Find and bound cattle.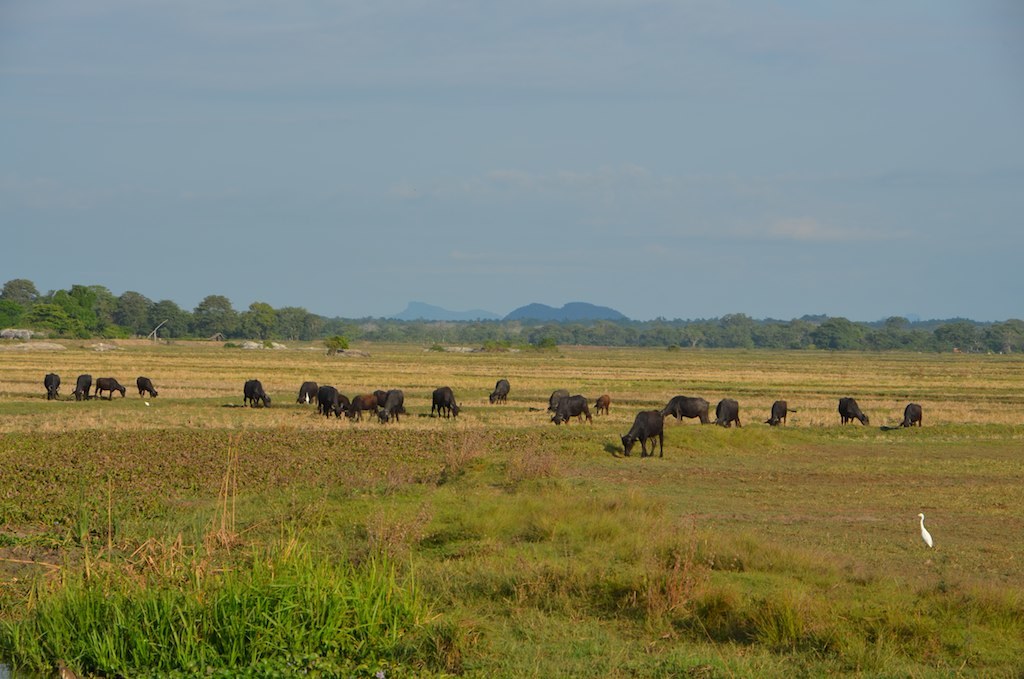
Bound: <region>382, 391, 403, 422</region>.
